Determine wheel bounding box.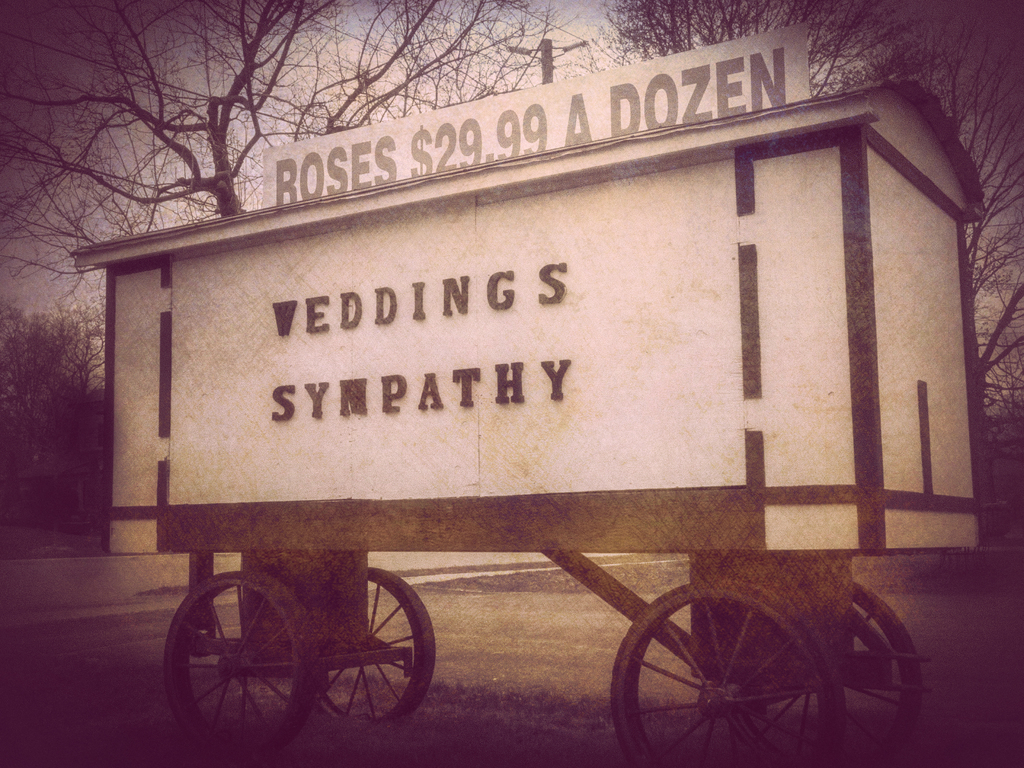
Determined: Rect(314, 568, 436, 723).
